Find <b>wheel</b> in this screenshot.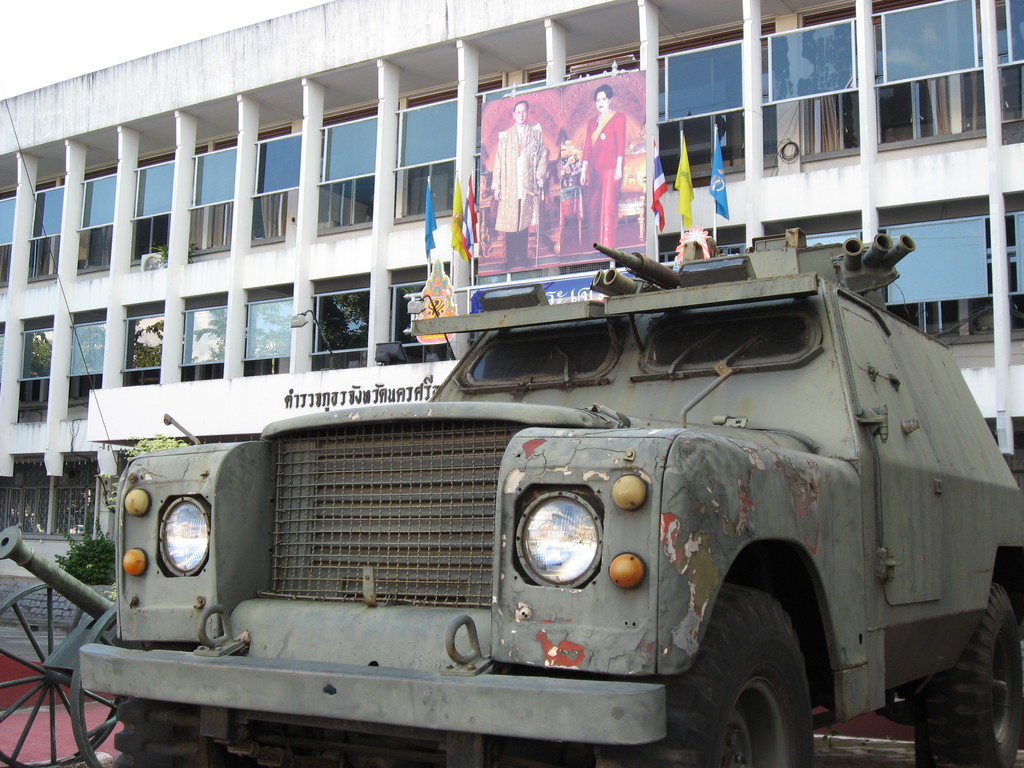
The bounding box for <b>wheel</b> is x1=685 y1=602 x2=819 y2=756.
